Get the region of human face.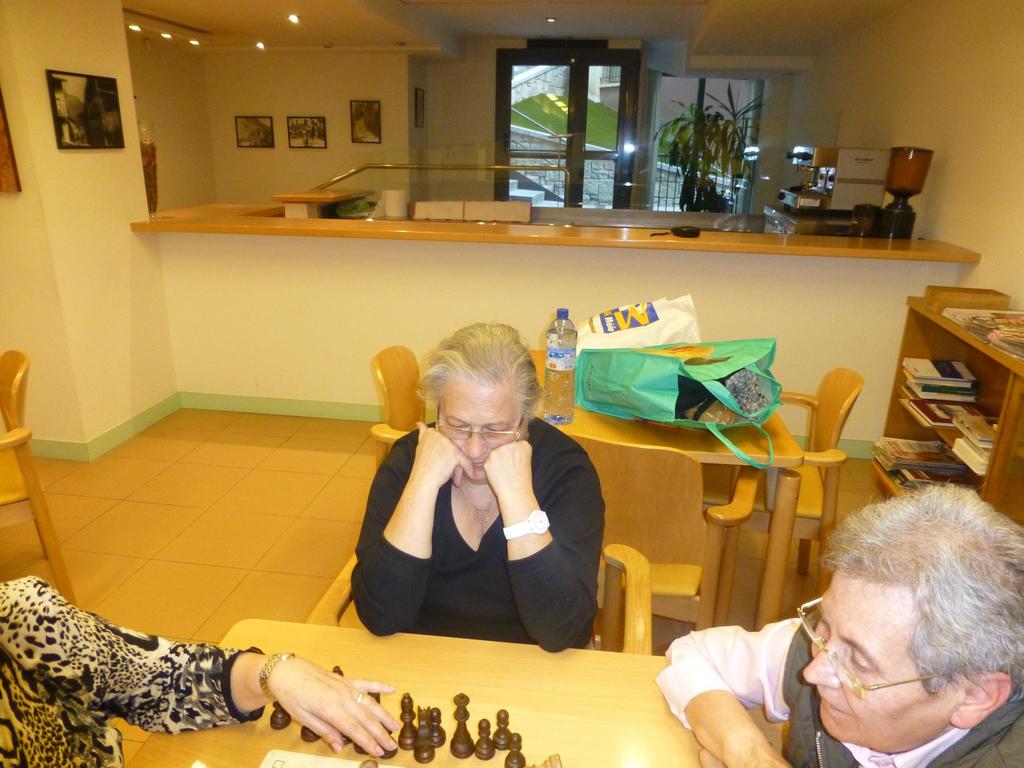
region(799, 595, 954, 738).
